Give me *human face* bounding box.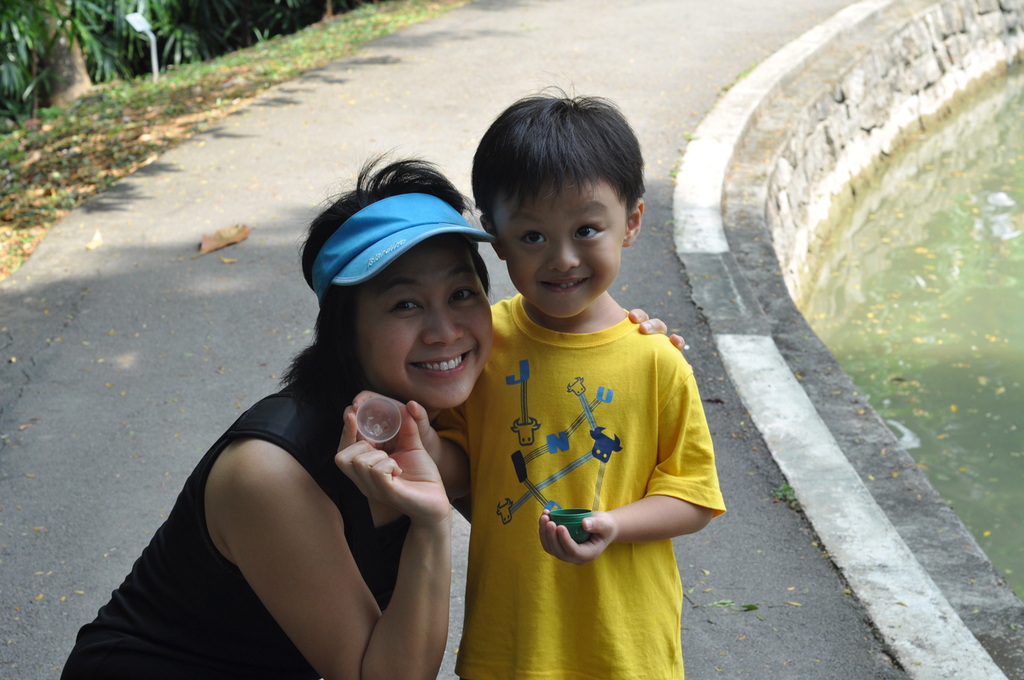
(494, 184, 624, 322).
